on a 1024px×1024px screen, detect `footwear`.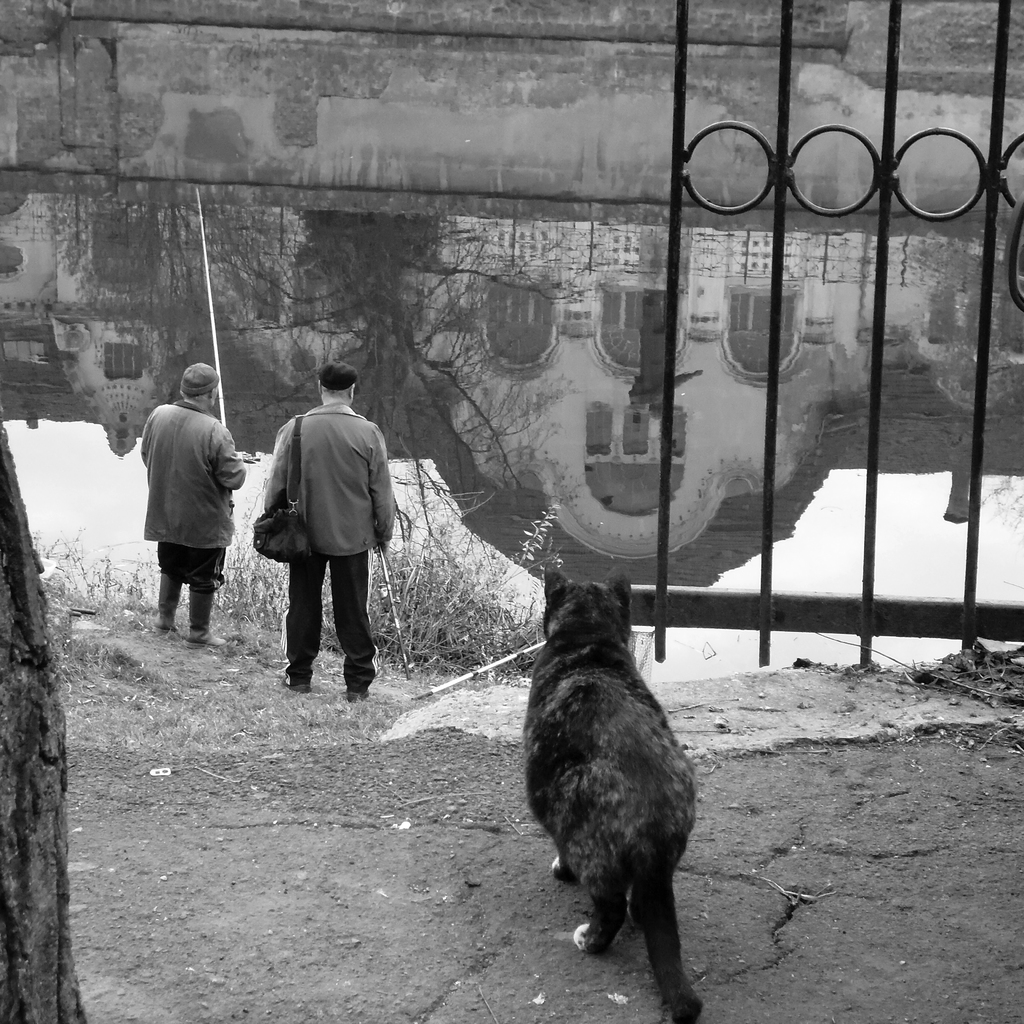
<region>347, 690, 364, 702</region>.
